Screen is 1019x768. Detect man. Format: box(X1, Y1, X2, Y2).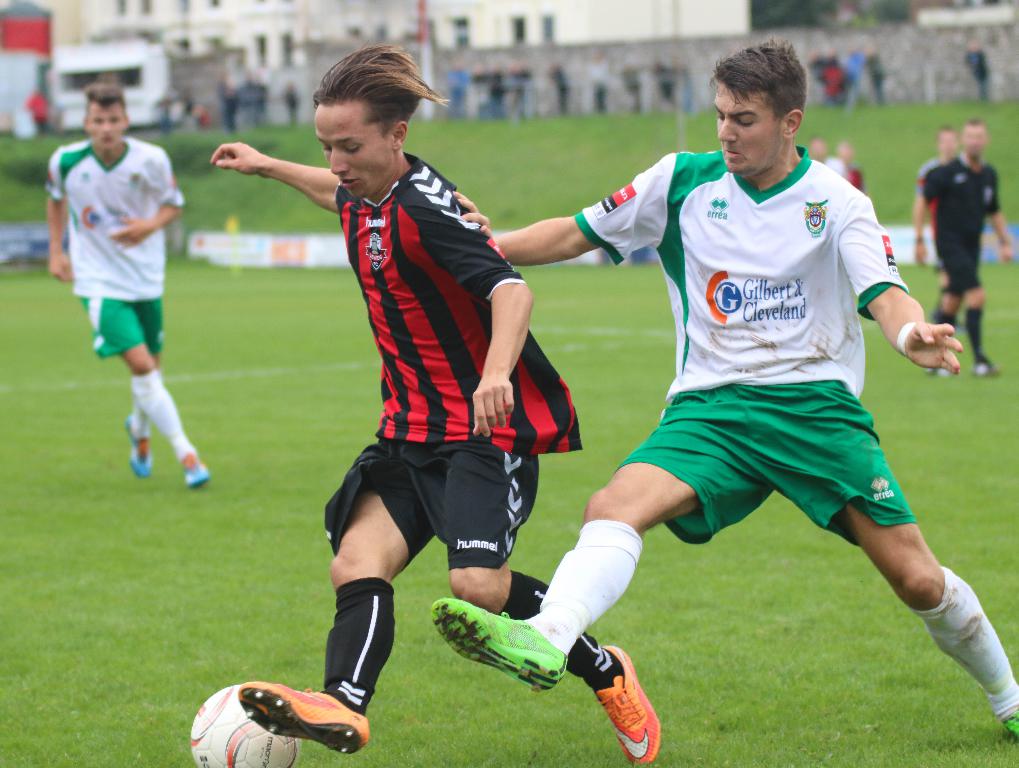
box(47, 87, 196, 494).
